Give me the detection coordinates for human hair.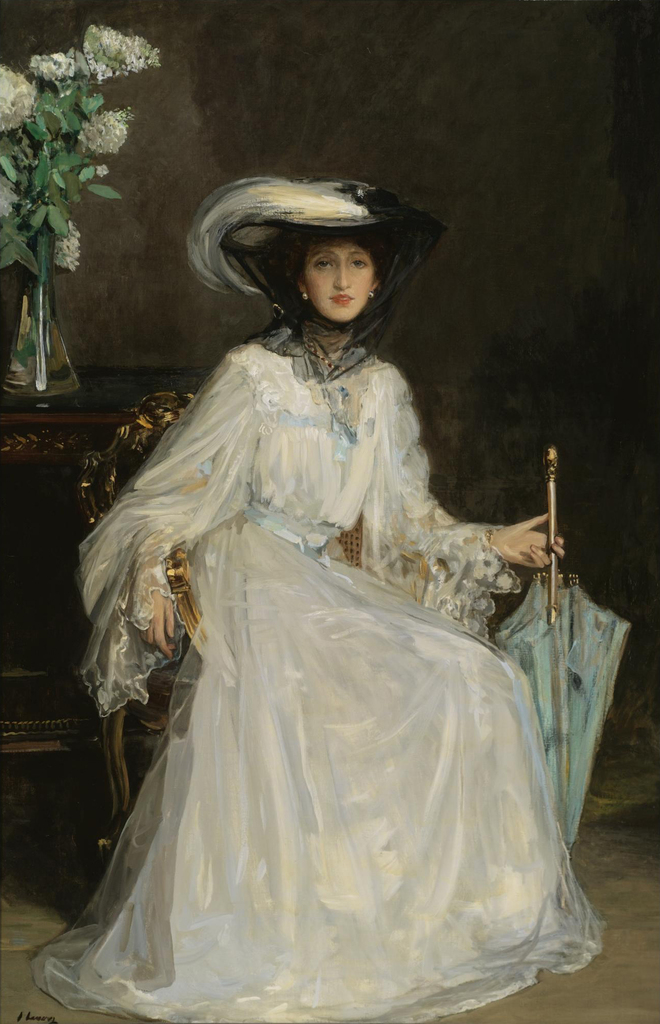
box(261, 222, 399, 297).
